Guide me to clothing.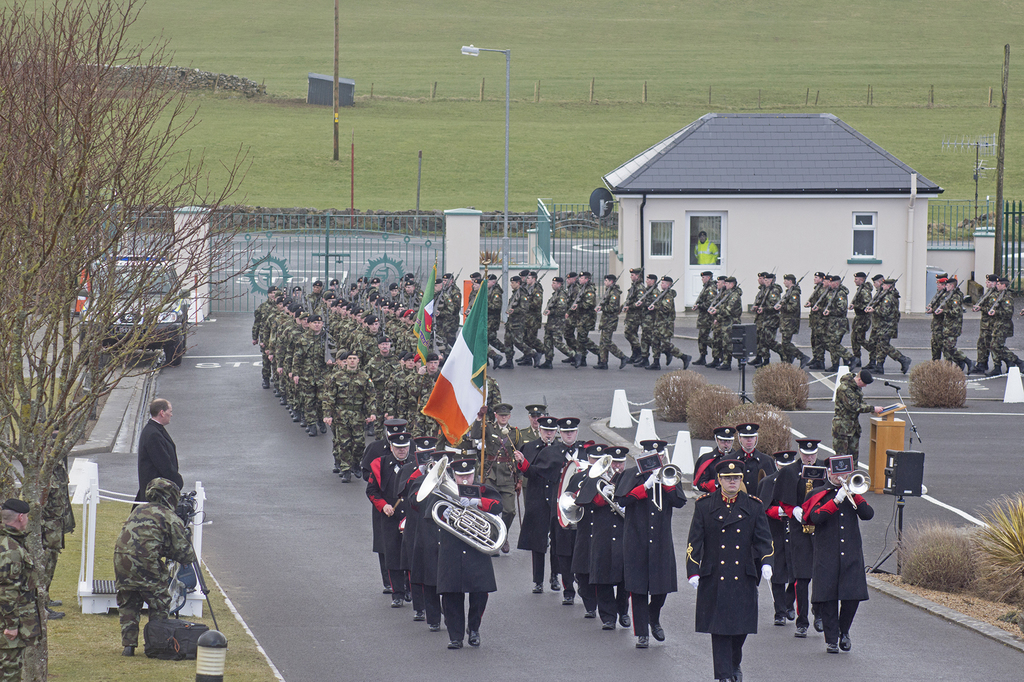
Guidance: bbox=[543, 287, 572, 350].
